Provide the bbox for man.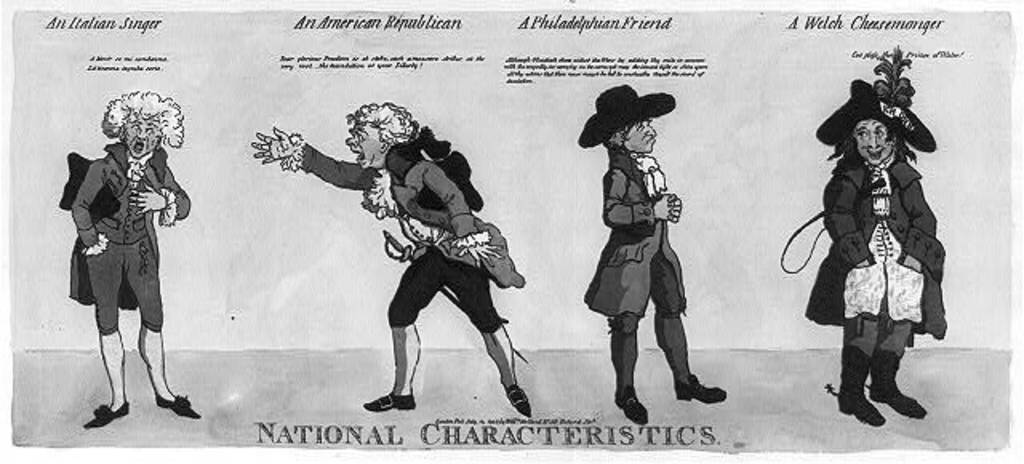
272 107 520 413.
